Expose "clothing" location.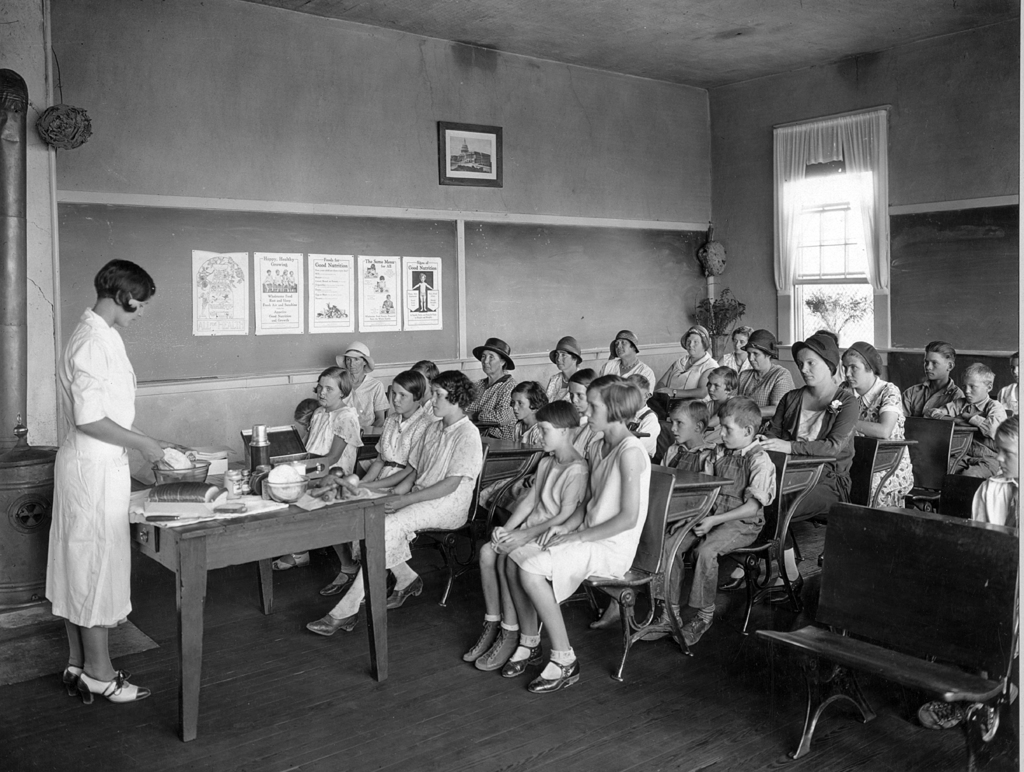
Exposed at box=[661, 430, 713, 487].
